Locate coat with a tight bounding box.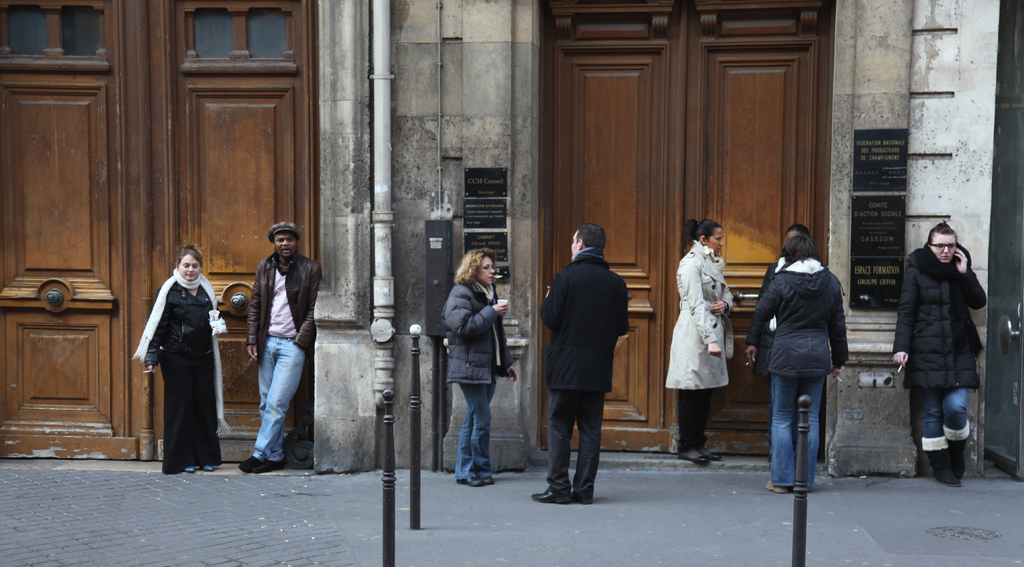
740, 251, 844, 377.
